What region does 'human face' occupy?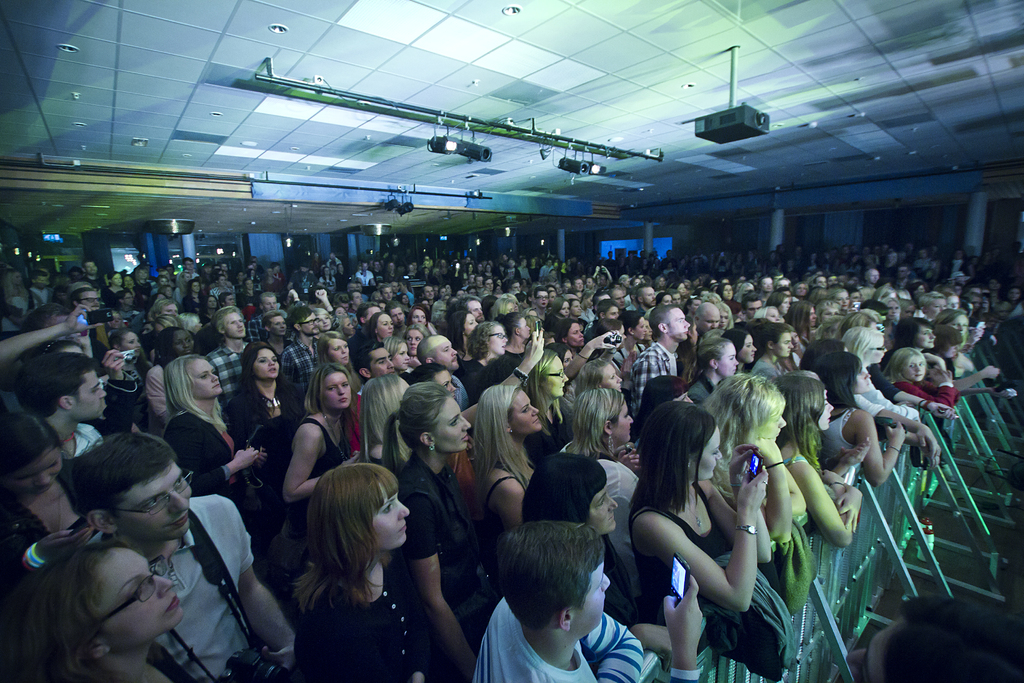
570/553/611/634.
